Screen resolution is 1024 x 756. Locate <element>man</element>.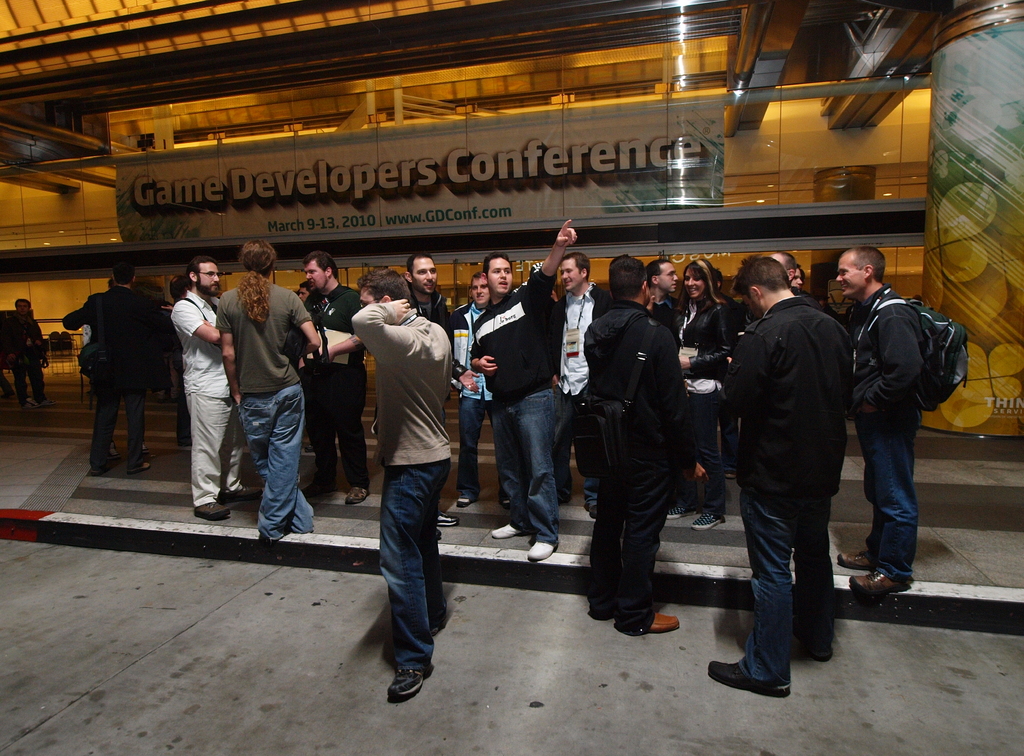
<region>170, 251, 249, 521</region>.
